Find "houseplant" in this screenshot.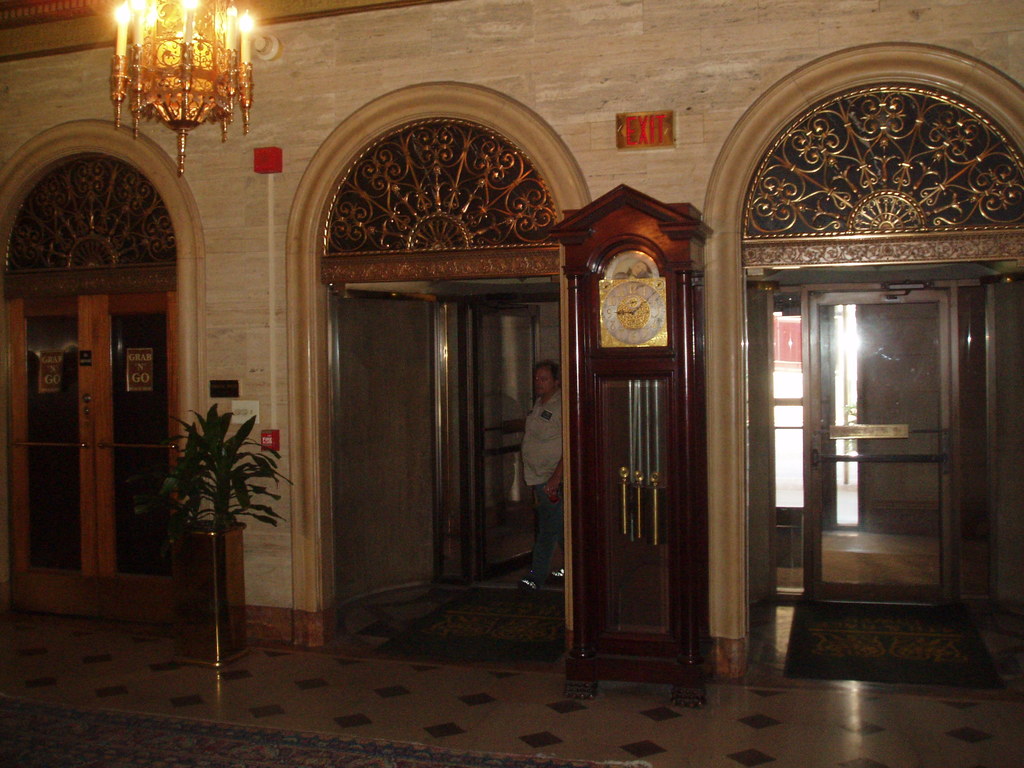
The bounding box for "houseplant" is box(147, 381, 275, 638).
